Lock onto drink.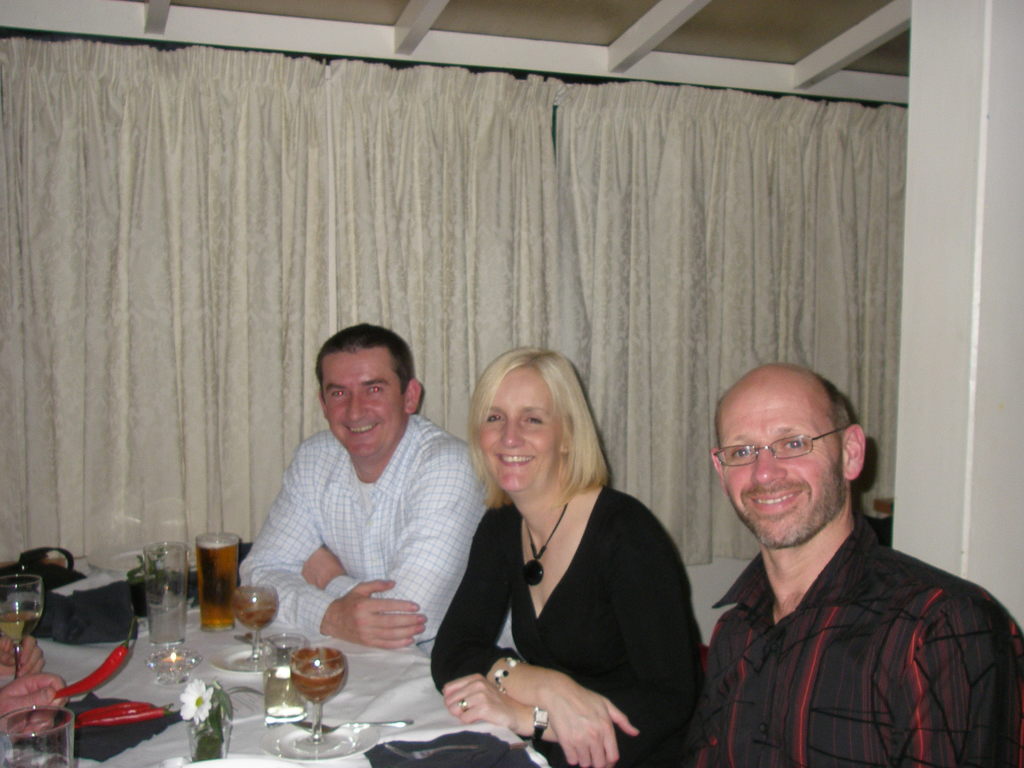
Locked: 0 611 40 640.
